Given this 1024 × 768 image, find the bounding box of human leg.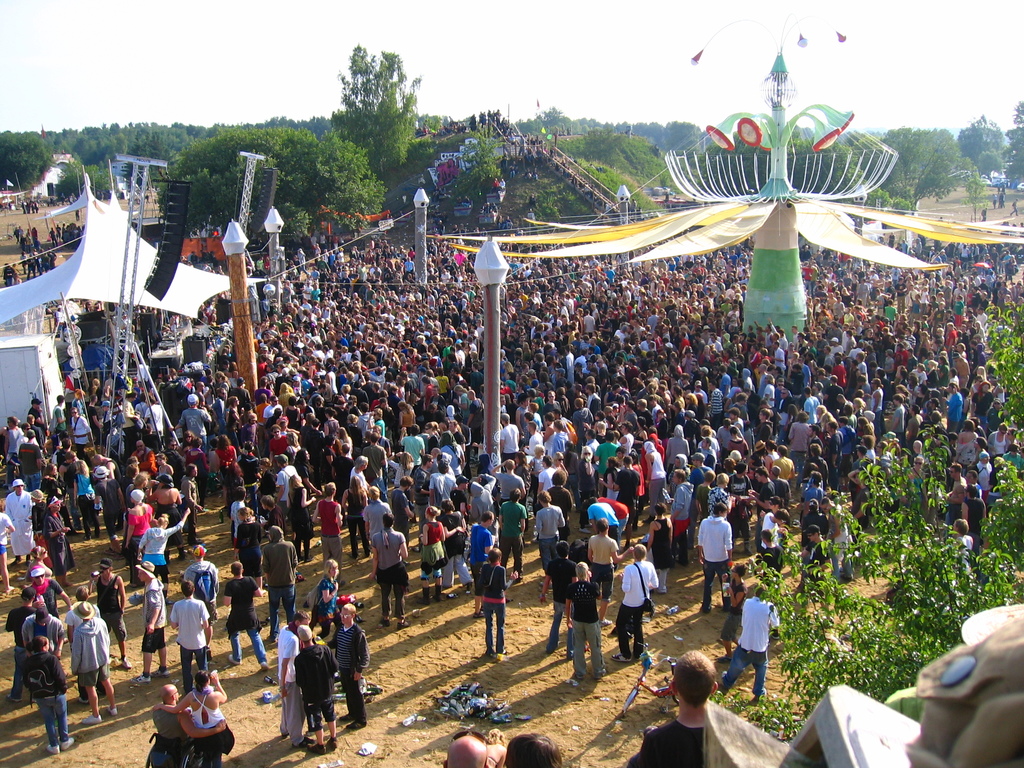
bbox(80, 679, 97, 728).
